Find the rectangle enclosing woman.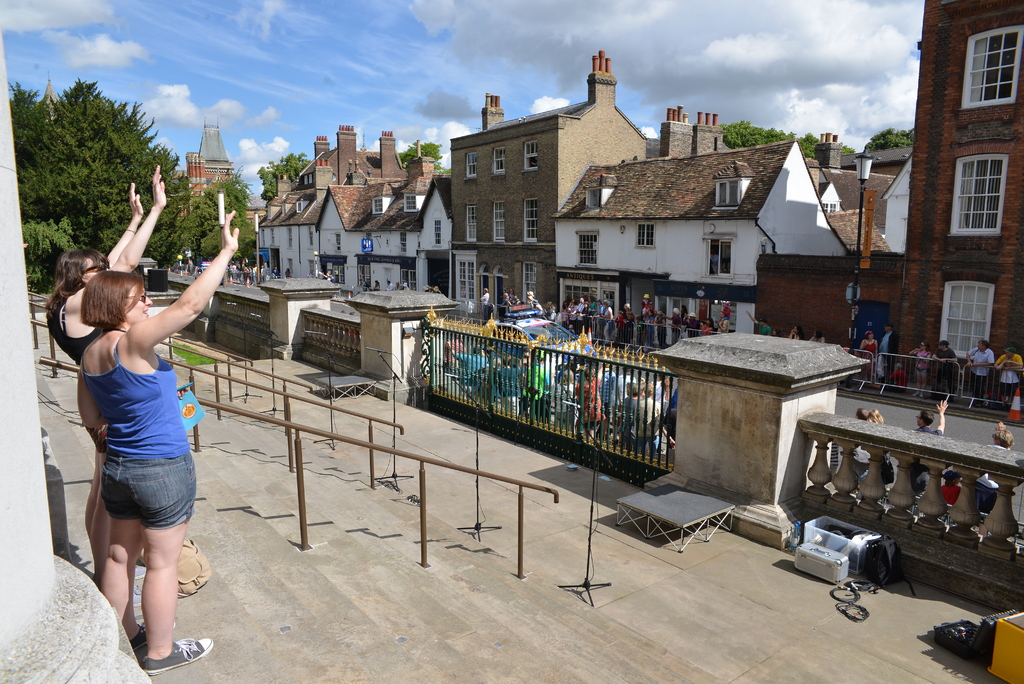
858 330 879 378.
